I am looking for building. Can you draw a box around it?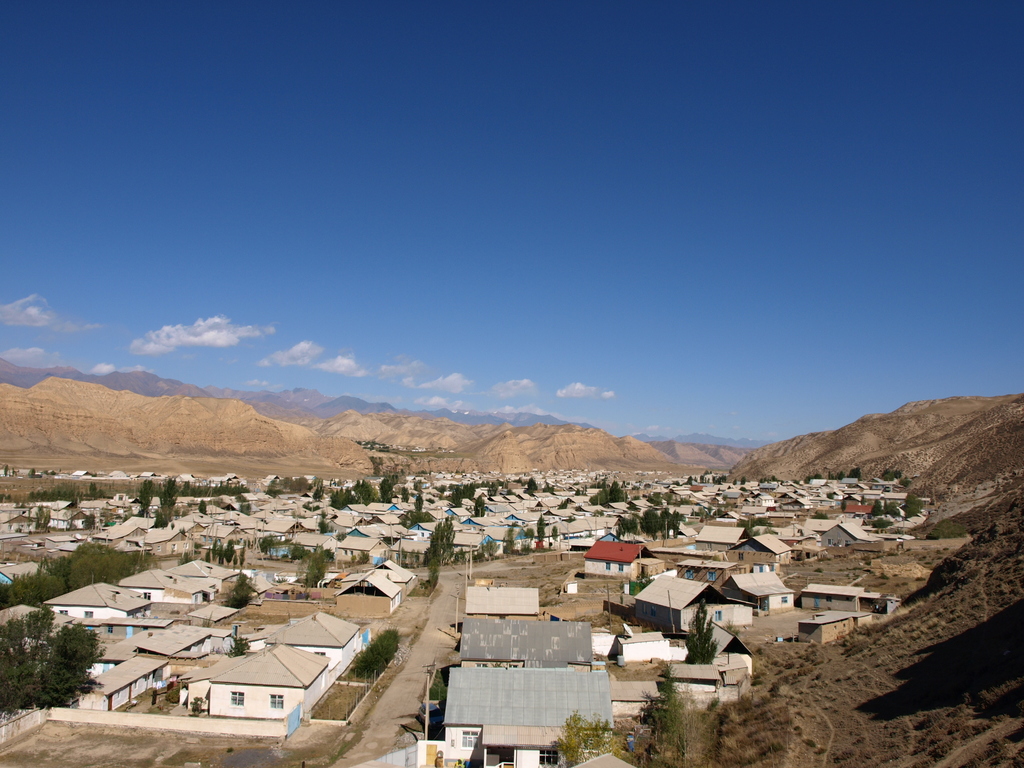
Sure, the bounding box is <region>241, 610, 360, 672</region>.
